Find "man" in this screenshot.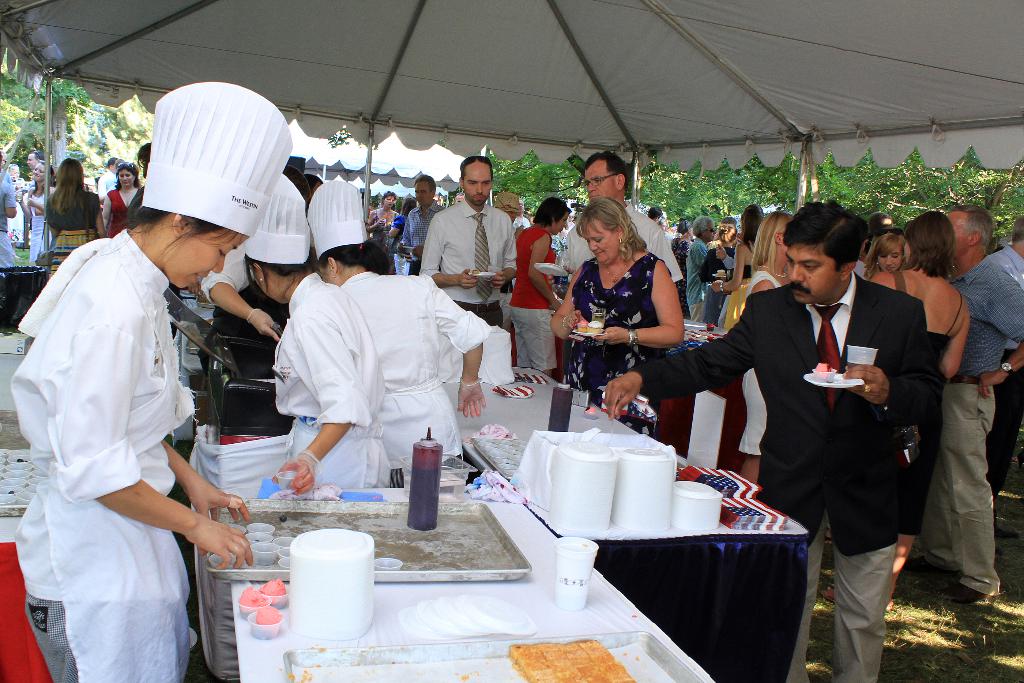
The bounding box for "man" is <region>26, 151, 43, 170</region>.
